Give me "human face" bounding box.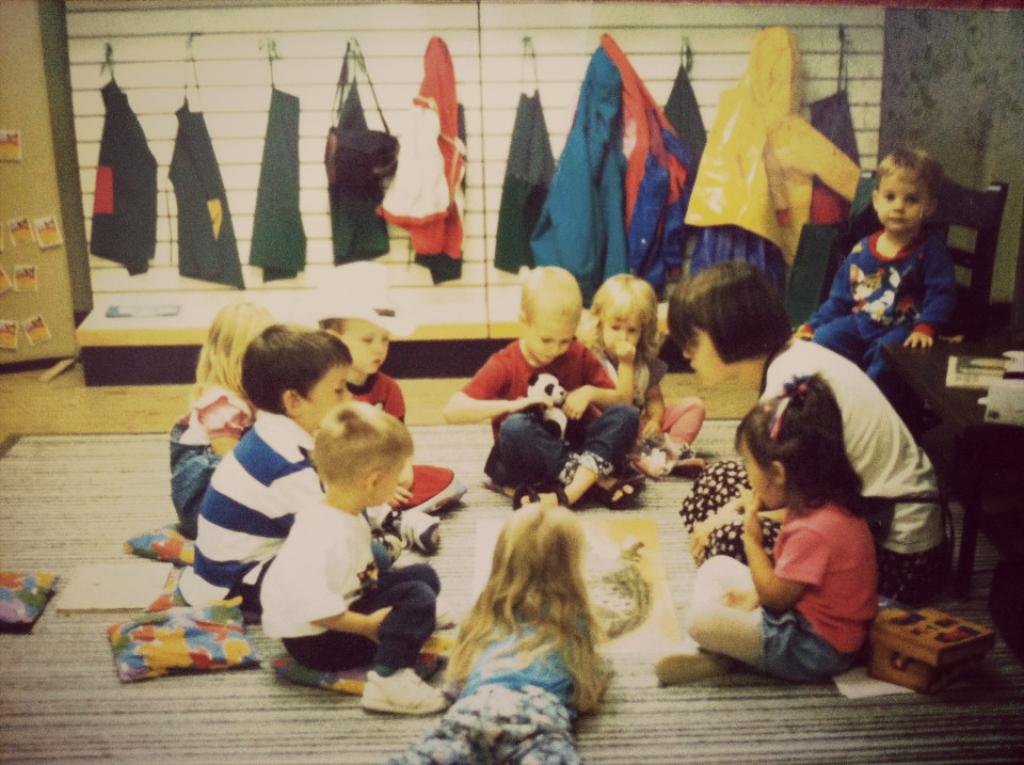
(740,432,770,509).
